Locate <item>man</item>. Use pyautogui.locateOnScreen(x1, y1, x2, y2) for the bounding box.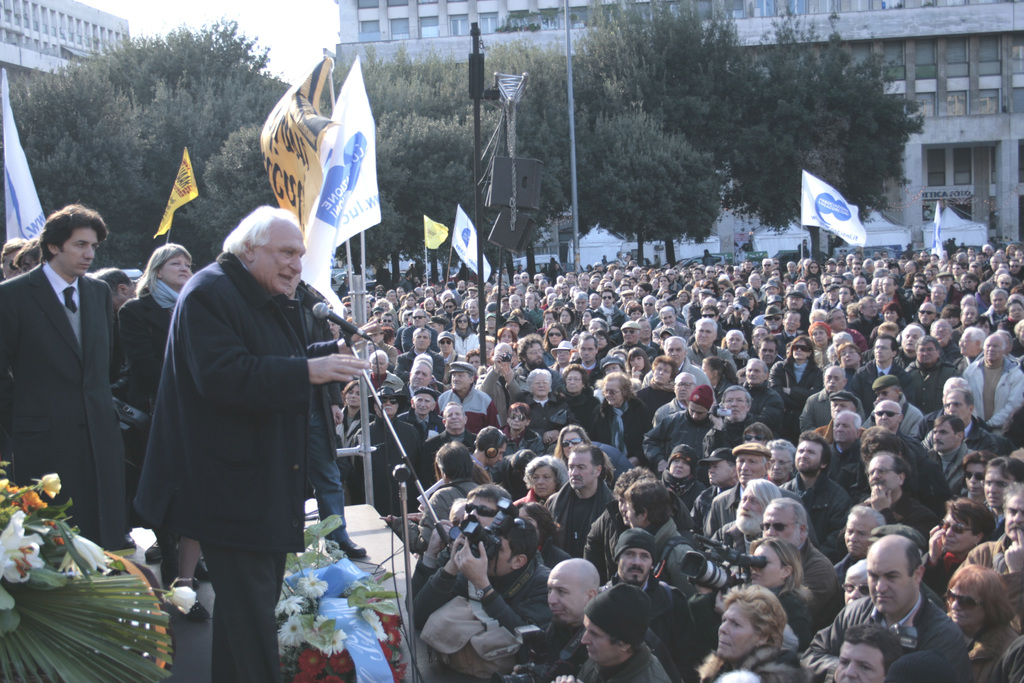
pyautogui.locateOnScreen(949, 328, 1023, 434).
